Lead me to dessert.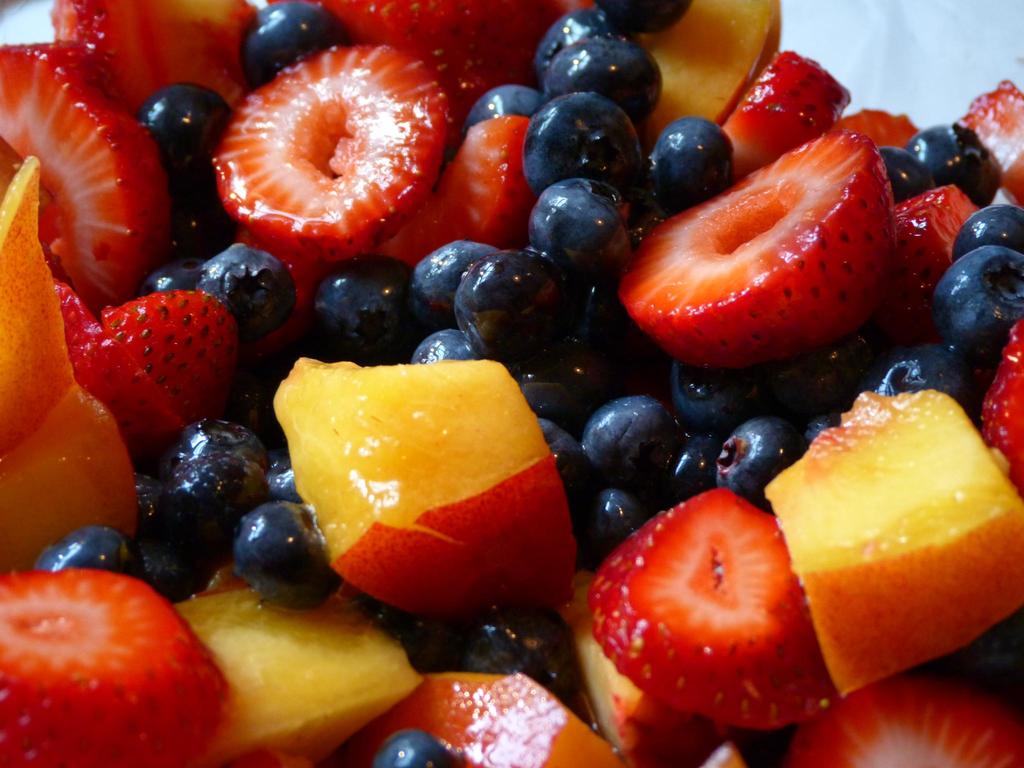
Lead to bbox=[940, 240, 1020, 367].
